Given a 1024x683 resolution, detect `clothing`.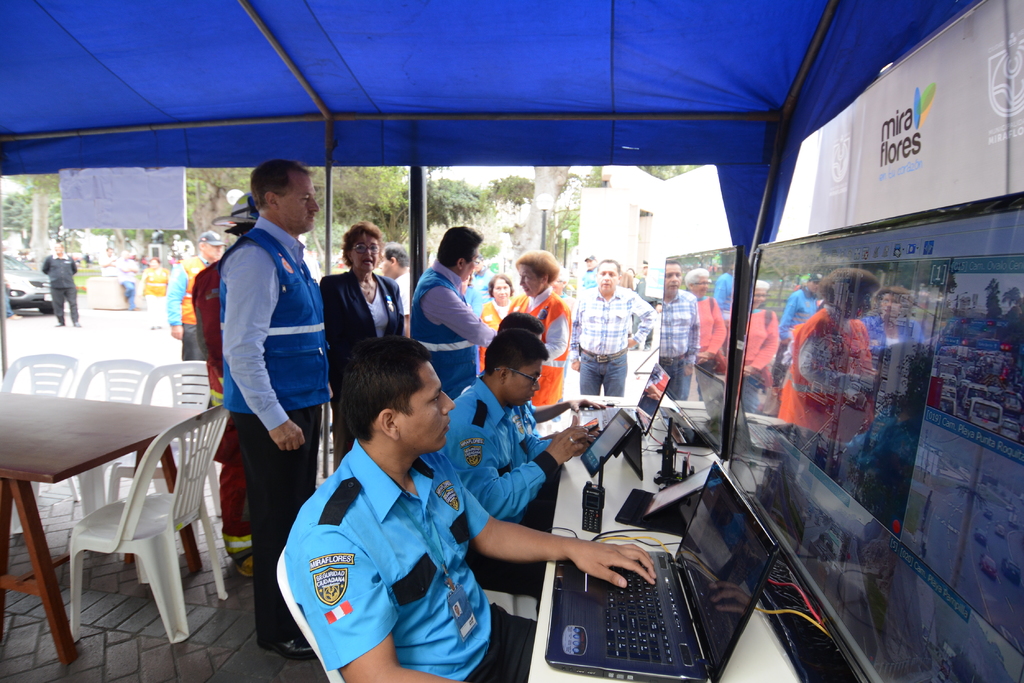
572/287/653/400.
